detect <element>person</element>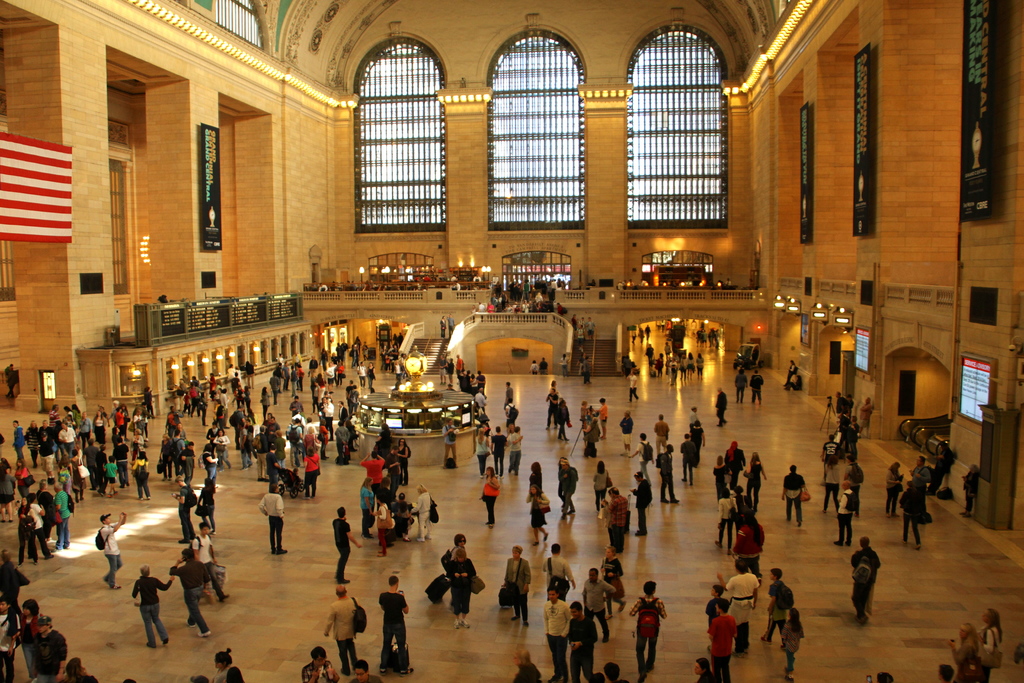
box=[716, 559, 759, 659]
